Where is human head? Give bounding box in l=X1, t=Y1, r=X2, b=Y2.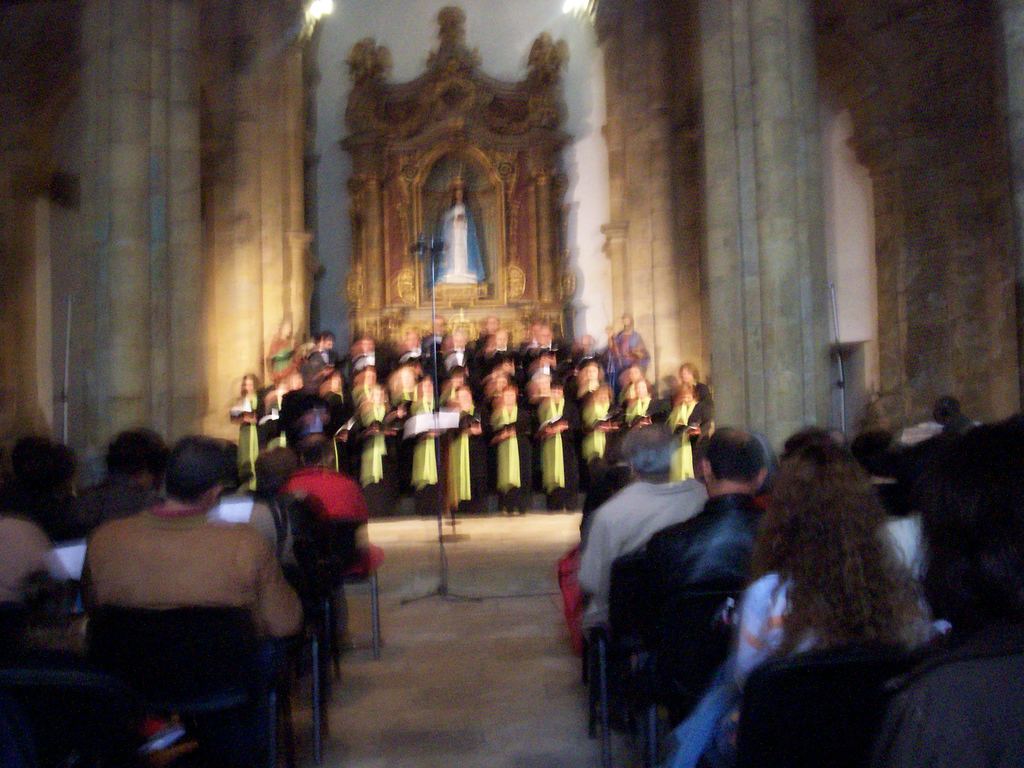
l=696, t=425, r=761, b=493.
